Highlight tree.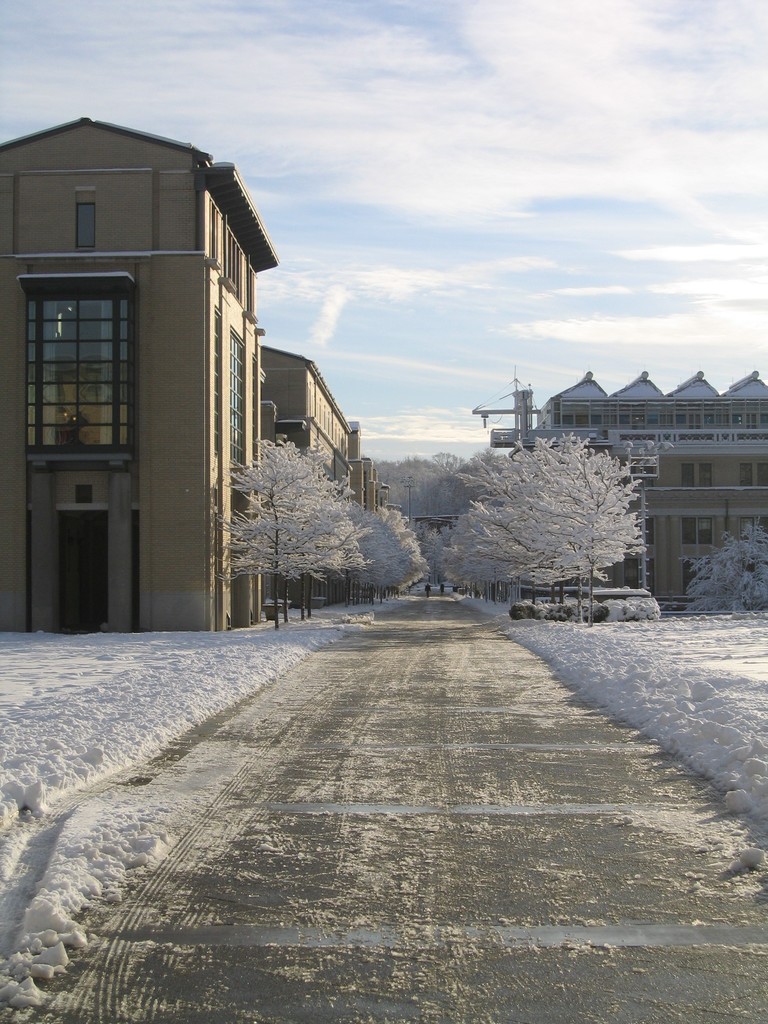
Highlighted region: l=670, t=524, r=767, b=612.
